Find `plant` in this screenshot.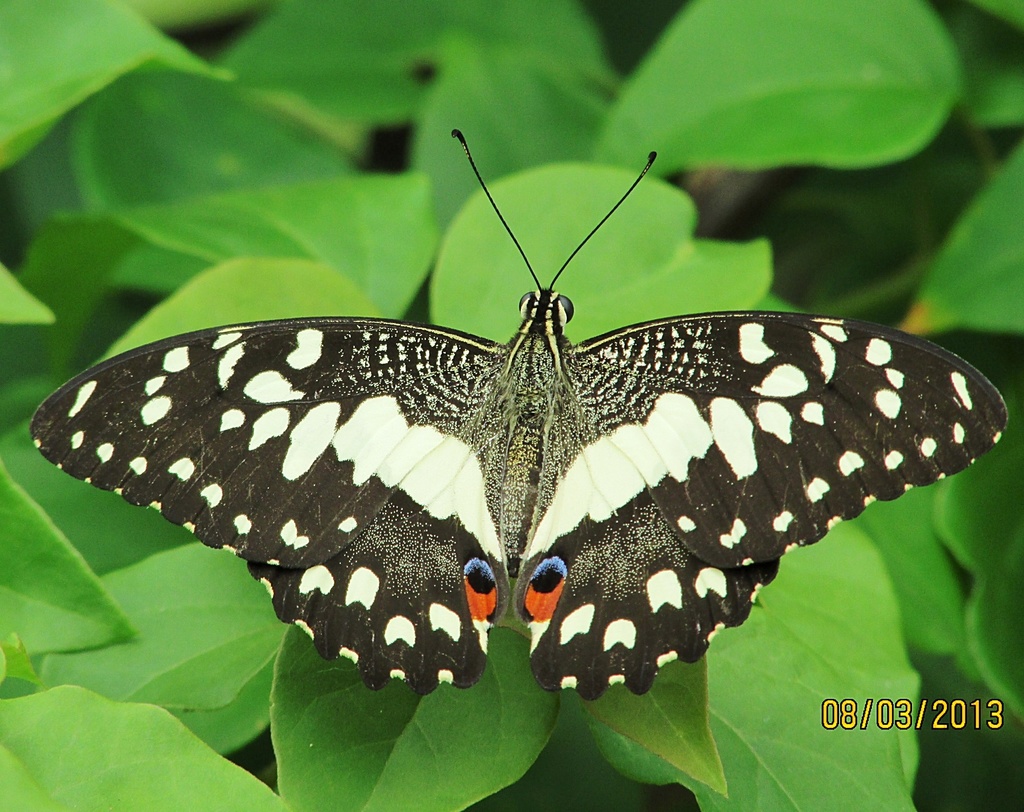
The bounding box for `plant` is {"left": 0, "top": 0, "right": 1023, "bottom": 811}.
